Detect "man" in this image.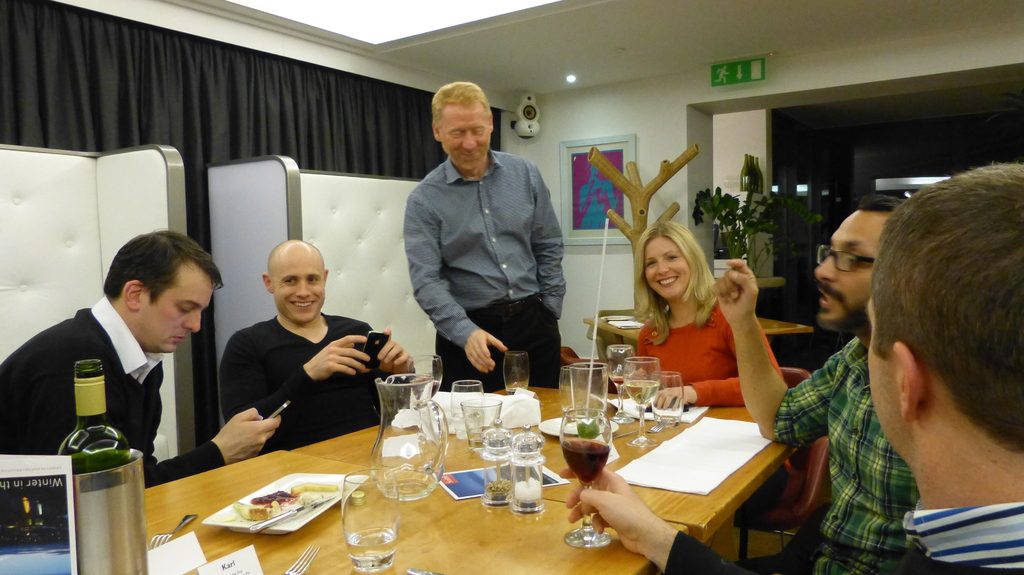
Detection: x1=555 y1=157 x2=1023 y2=574.
